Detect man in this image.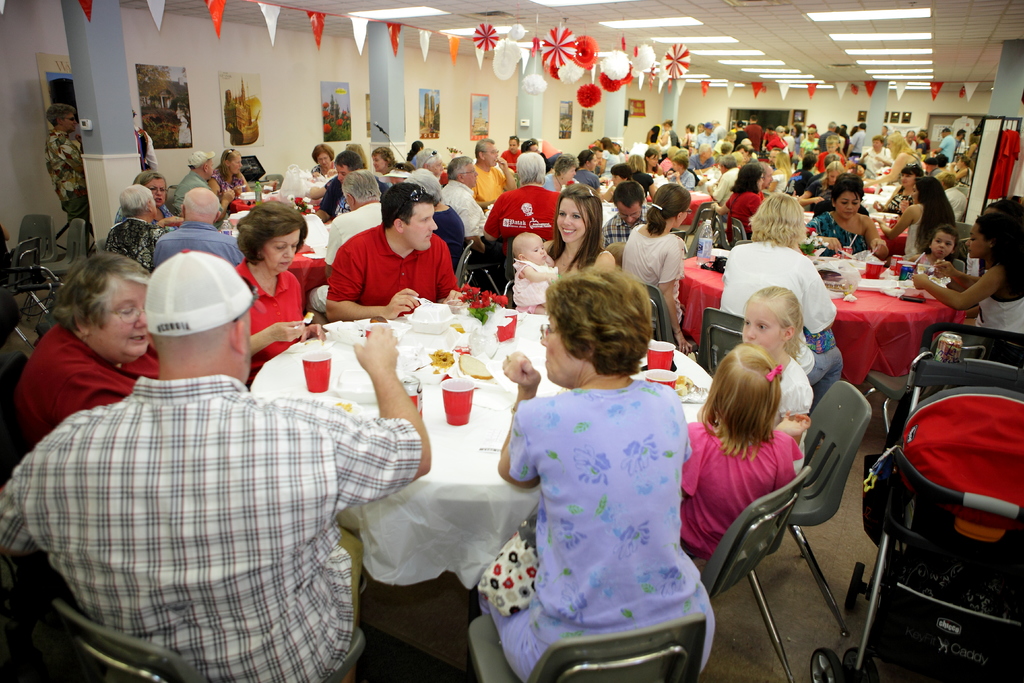
Detection: 149,186,245,273.
